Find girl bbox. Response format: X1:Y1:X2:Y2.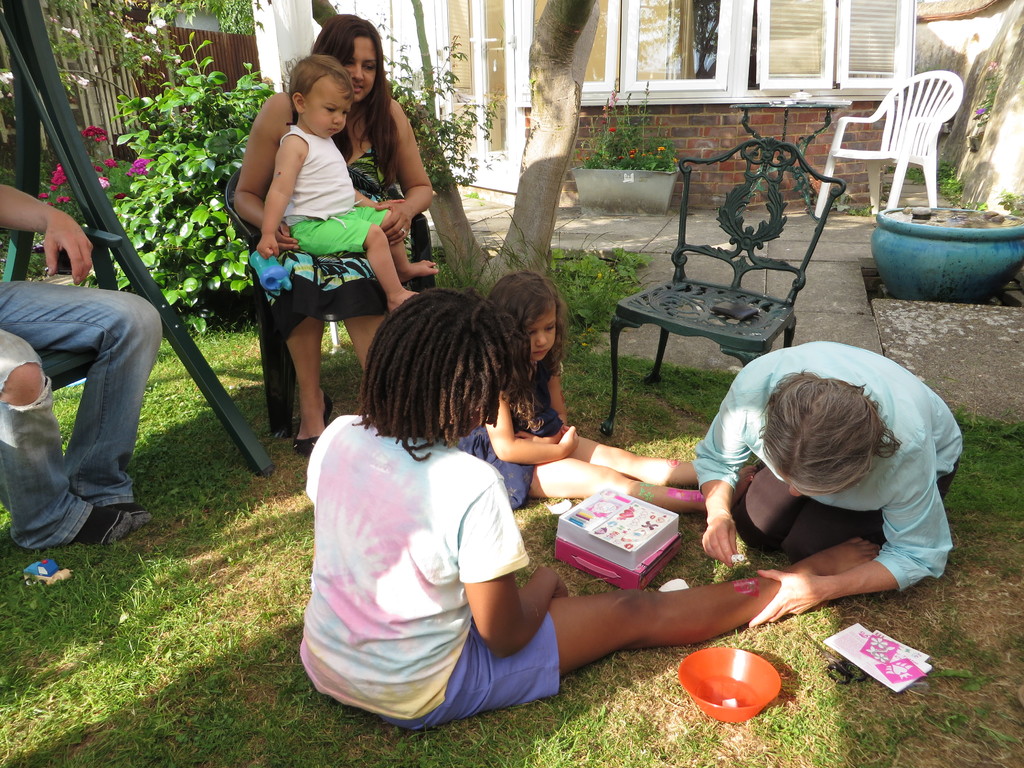
303:280:895:730.
